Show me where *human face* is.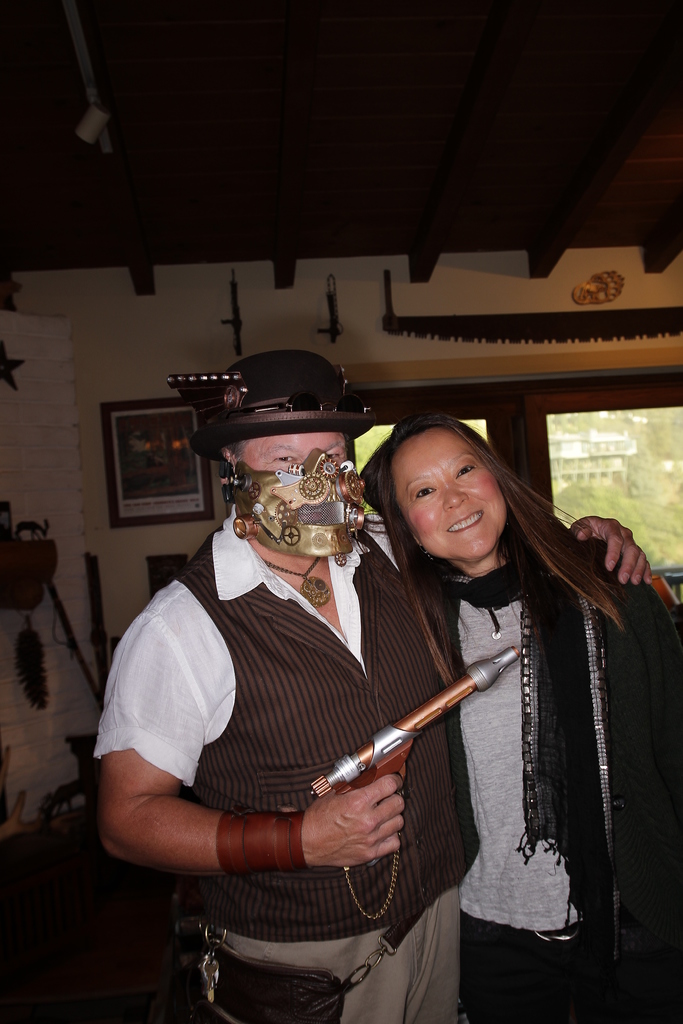
*human face* is at <region>234, 433, 358, 562</region>.
